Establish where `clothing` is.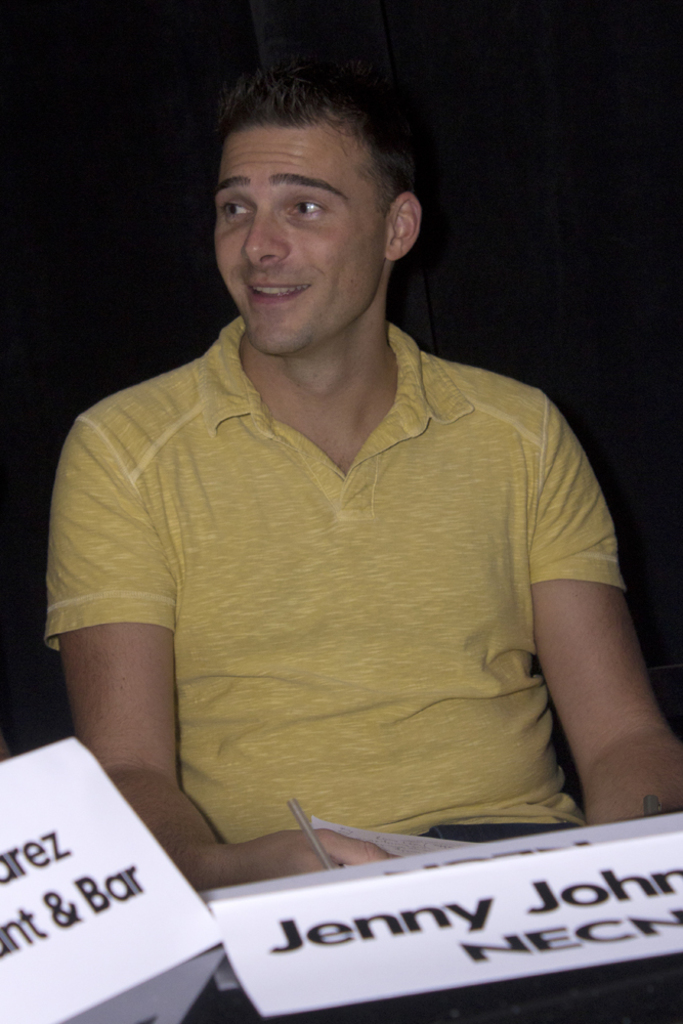
Established at Rect(33, 316, 650, 911).
